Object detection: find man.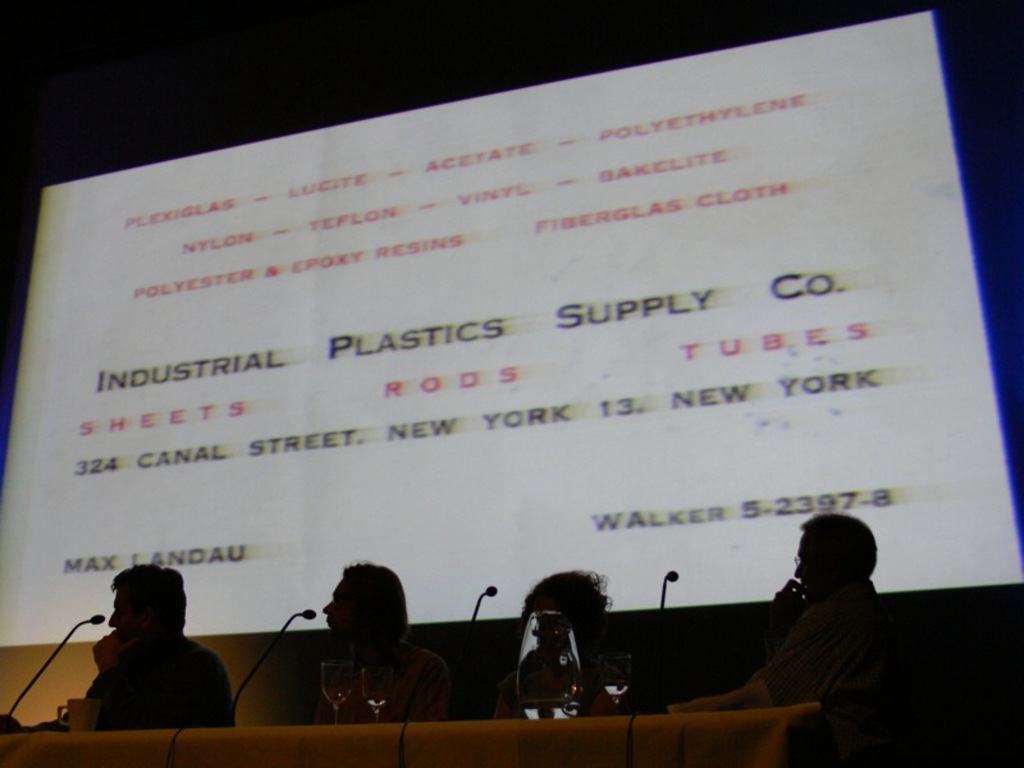
bbox=[737, 524, 909, 735].
